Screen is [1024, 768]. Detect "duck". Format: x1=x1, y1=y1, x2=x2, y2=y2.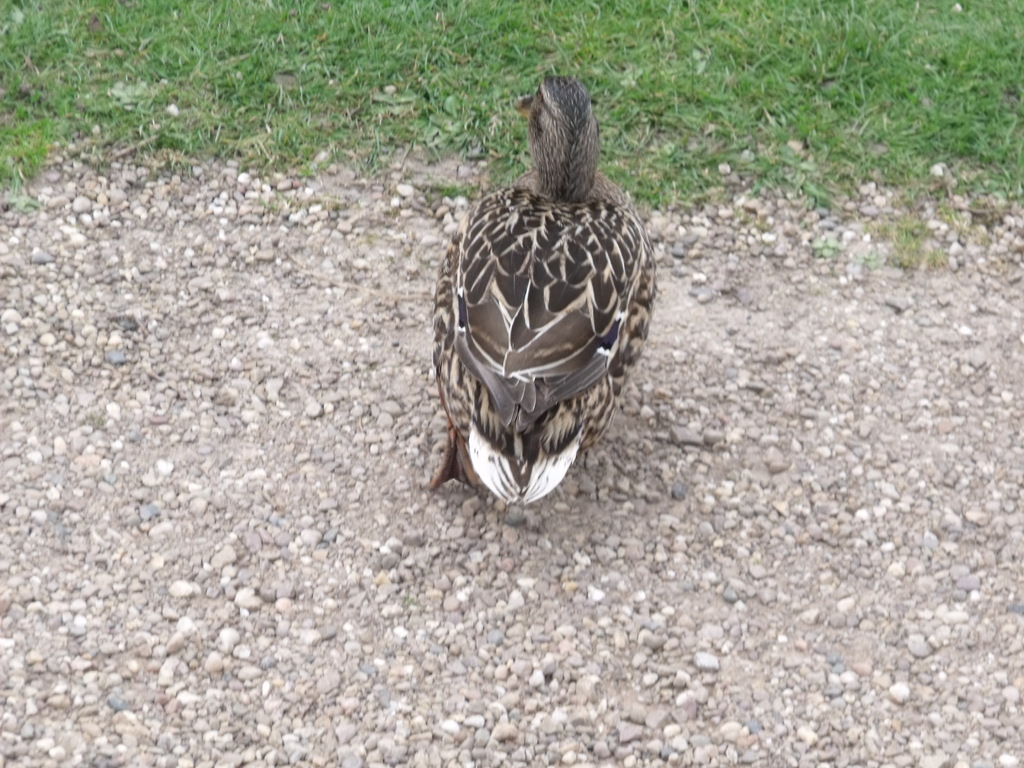
x1=424, y1=79, x2=669, y2=502.
